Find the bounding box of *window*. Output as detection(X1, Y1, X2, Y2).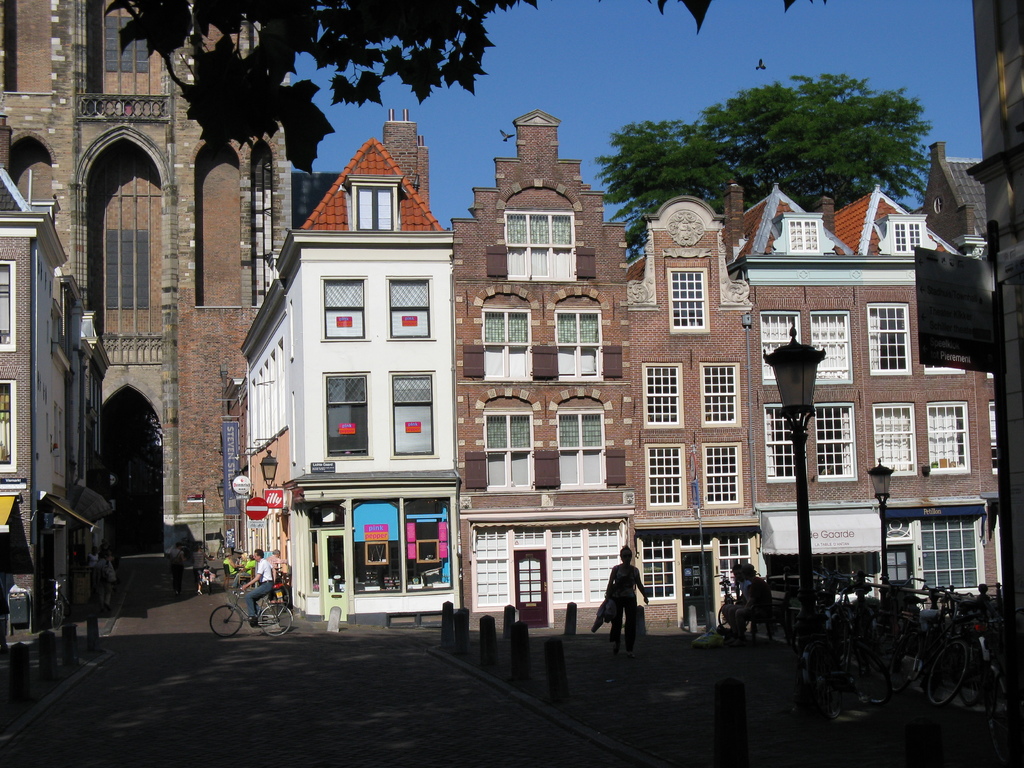
detection(929, 400, 983, 477).
